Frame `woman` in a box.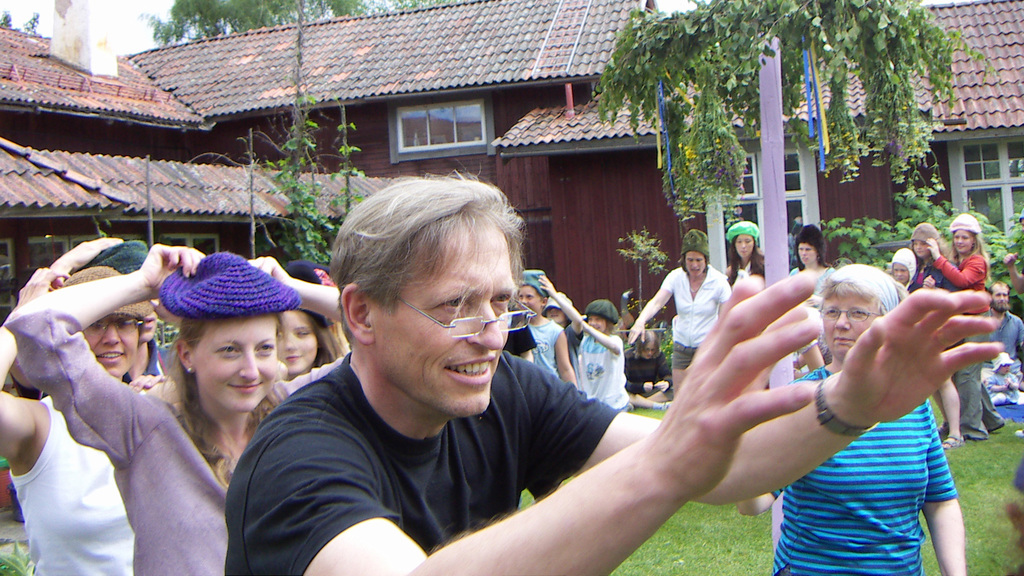
left=927, top=210, right=991, bottom=438.
